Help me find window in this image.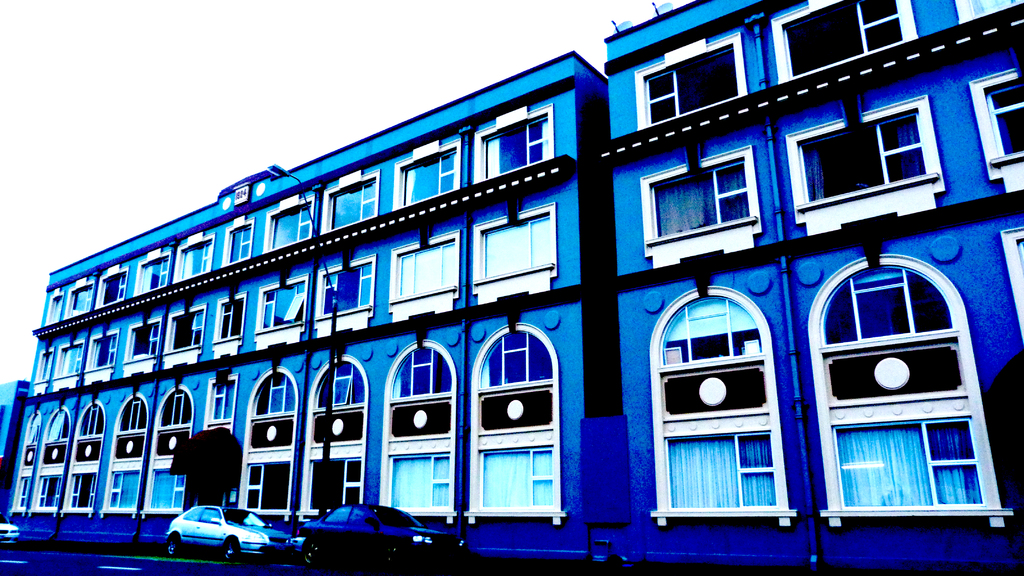
Found it: box=[224, 217, 254, 262].
